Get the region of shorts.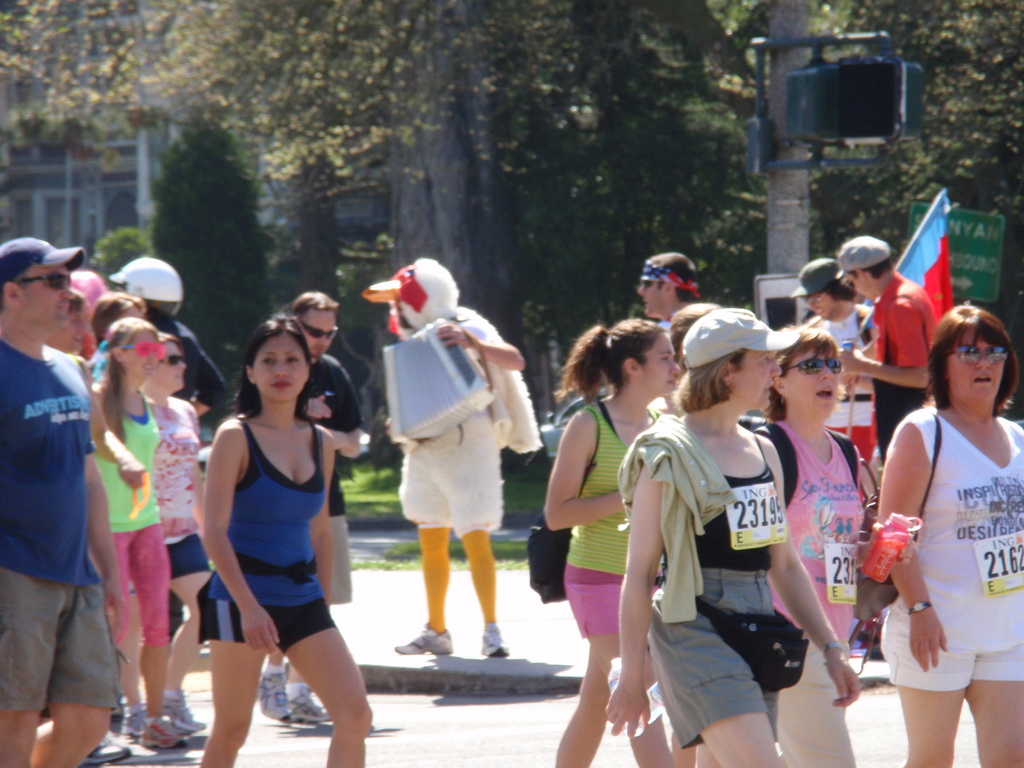
box=[166, 533, 211, 579].
